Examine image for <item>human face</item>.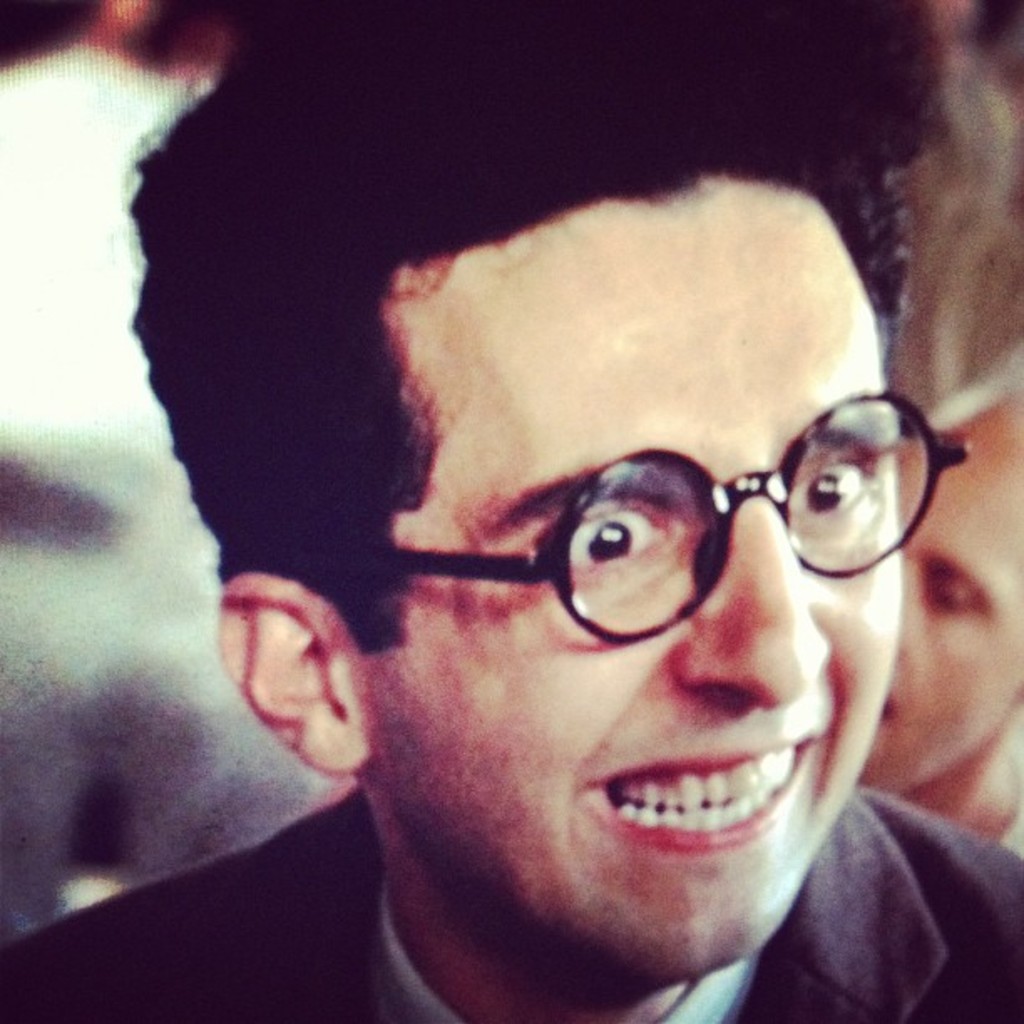
Examination result: Rect(376, 191, 960, 989).
